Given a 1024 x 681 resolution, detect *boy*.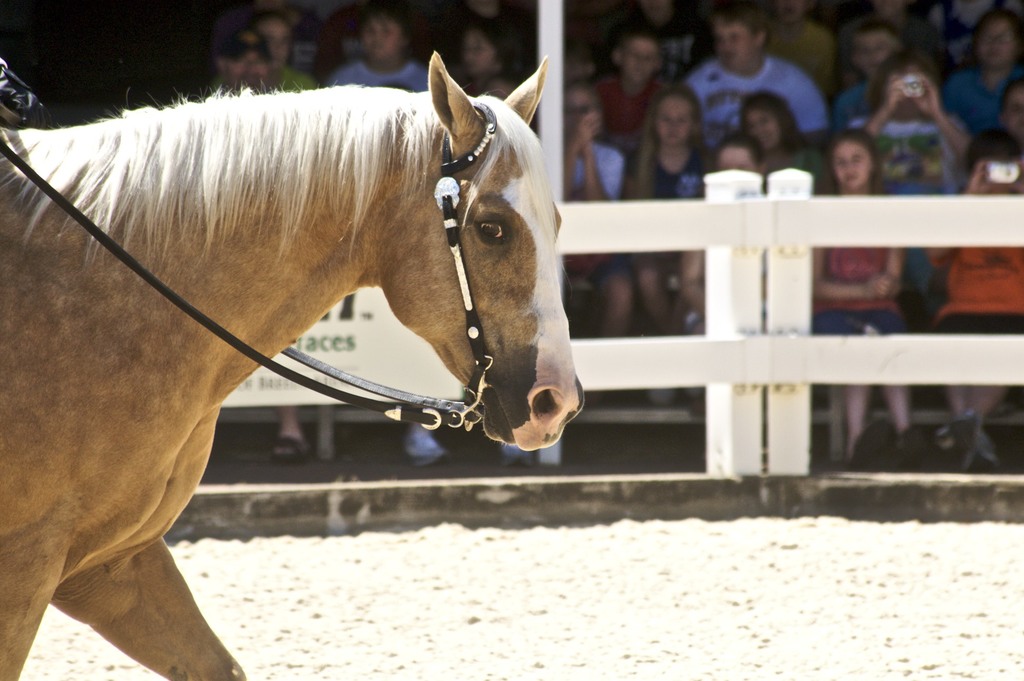
(587,22,680,168).
